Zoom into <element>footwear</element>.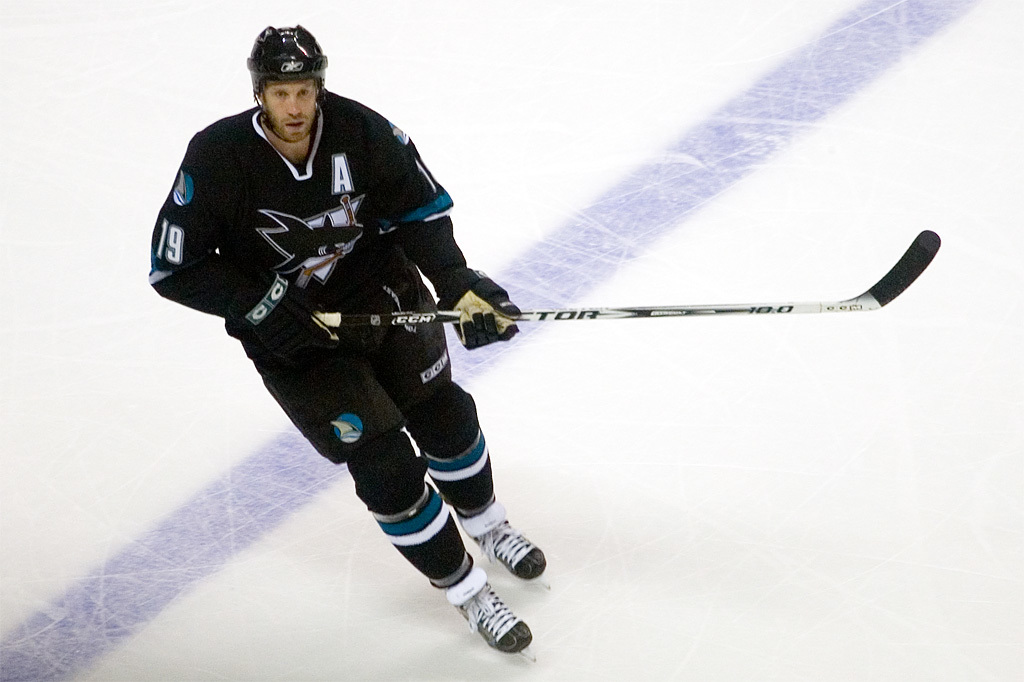
Zoom target: 427/552/538/663.
